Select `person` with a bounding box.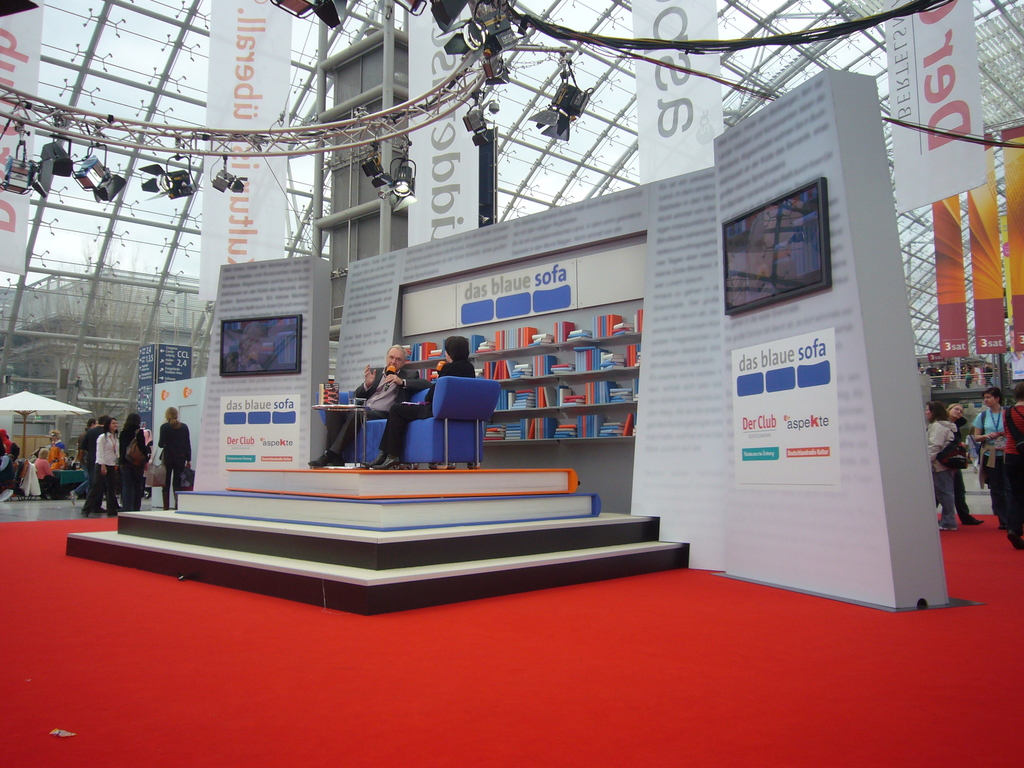
(x1=33, y1=445, x2=55, y2=490).
